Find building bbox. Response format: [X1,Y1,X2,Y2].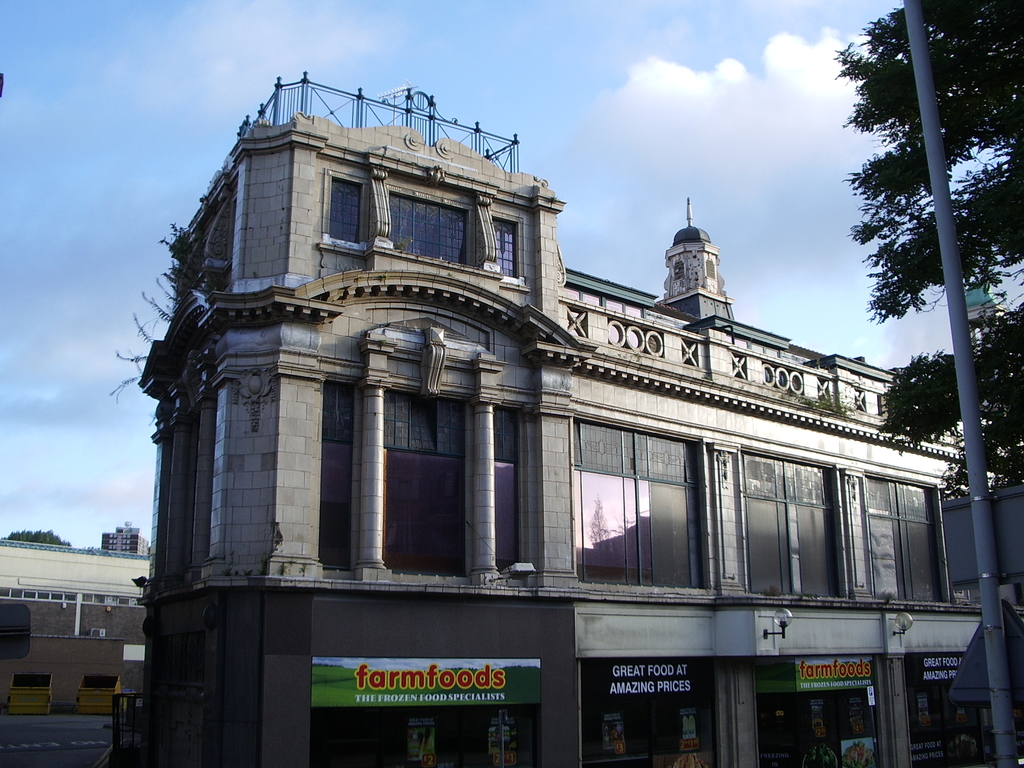
[142,77,1023,767].
